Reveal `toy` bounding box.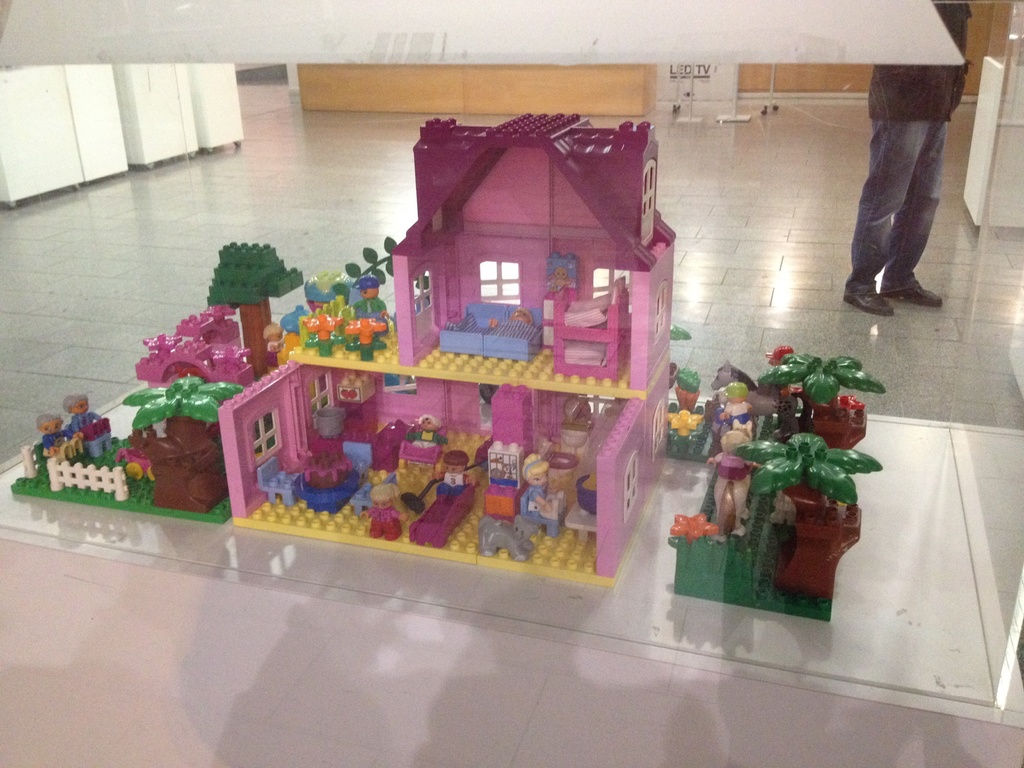
Revealed: <bbox>474, 514, 536, 563</bbox>.
